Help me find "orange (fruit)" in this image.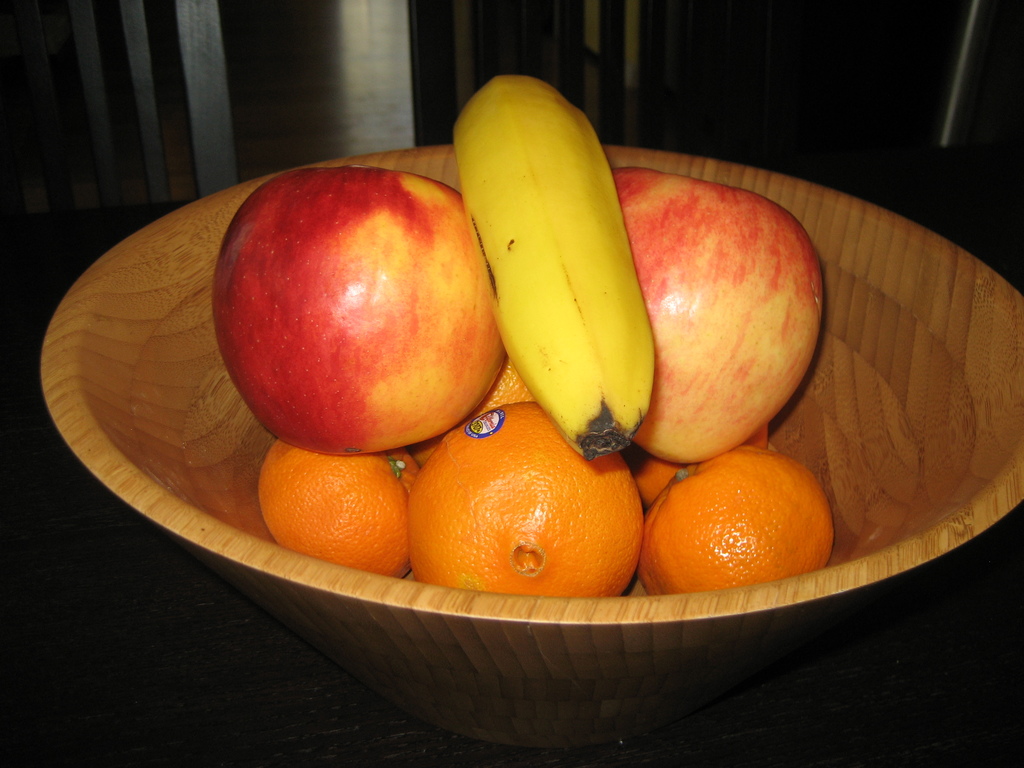
Found it: [left=636, top=449, right=839, bottom=598].
